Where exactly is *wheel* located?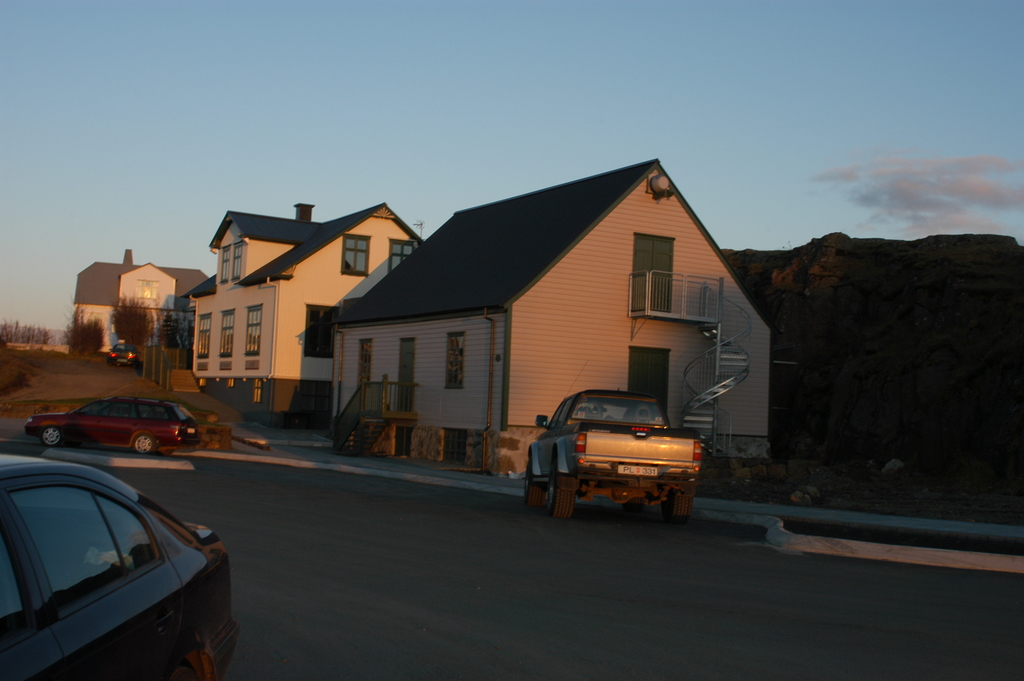
Its bounding box is x1=44, y1=427, x2=59, y2=446.
